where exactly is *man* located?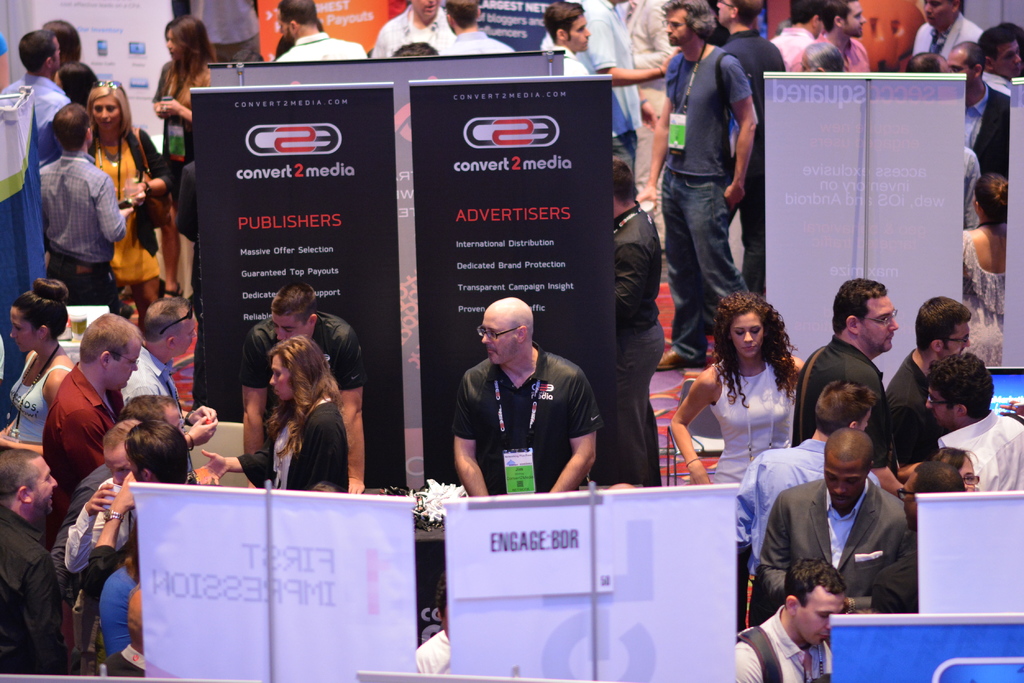
Its bounding box is BBox(63, 421, 144, 572).
